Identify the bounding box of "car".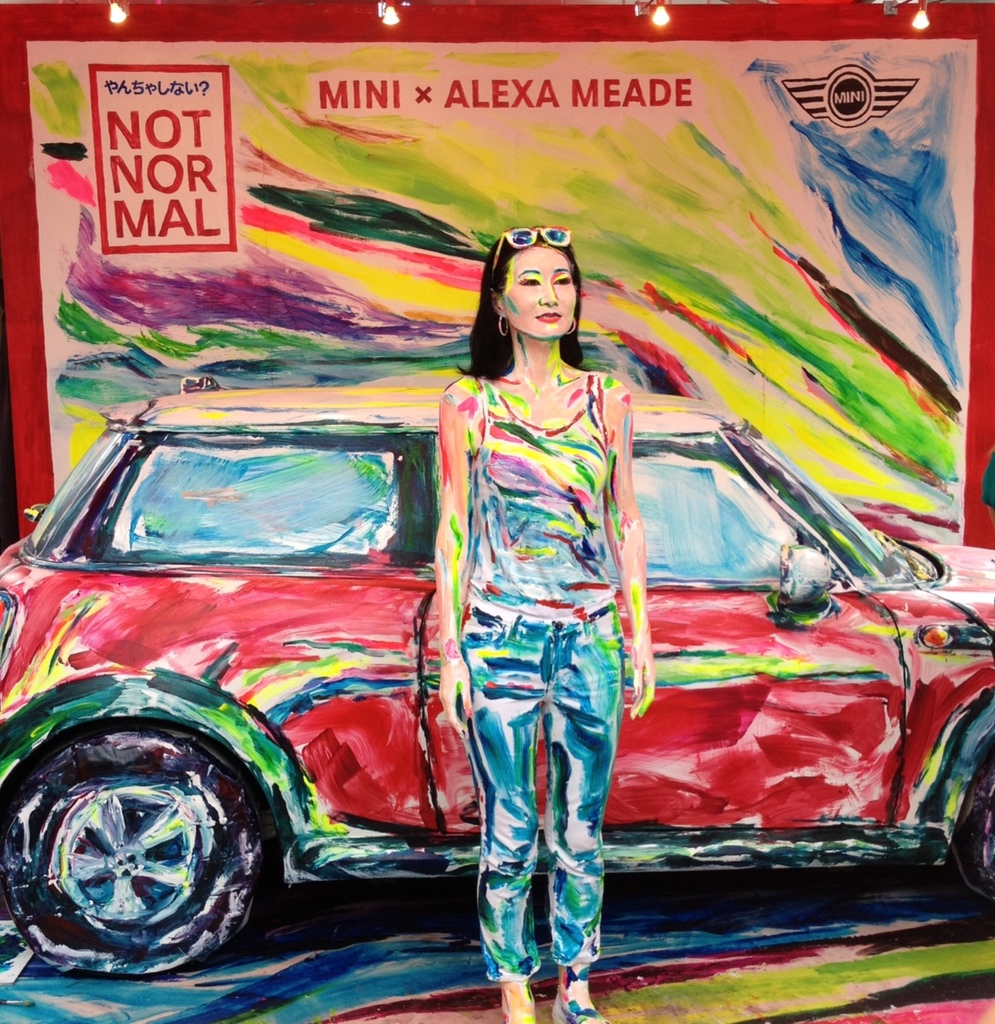
bbox(0, 378, 994, 990).
